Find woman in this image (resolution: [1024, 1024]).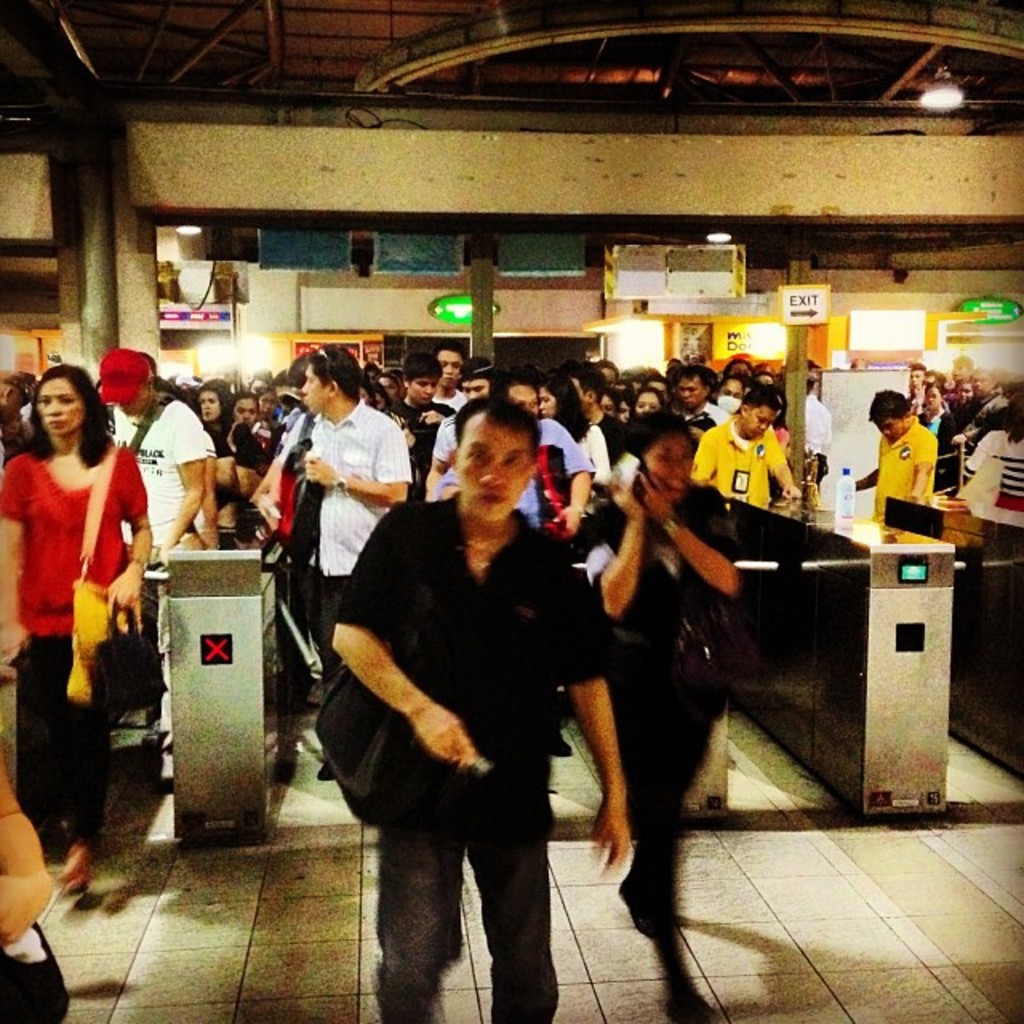
<region>630, 387, 667, 418</region>.
